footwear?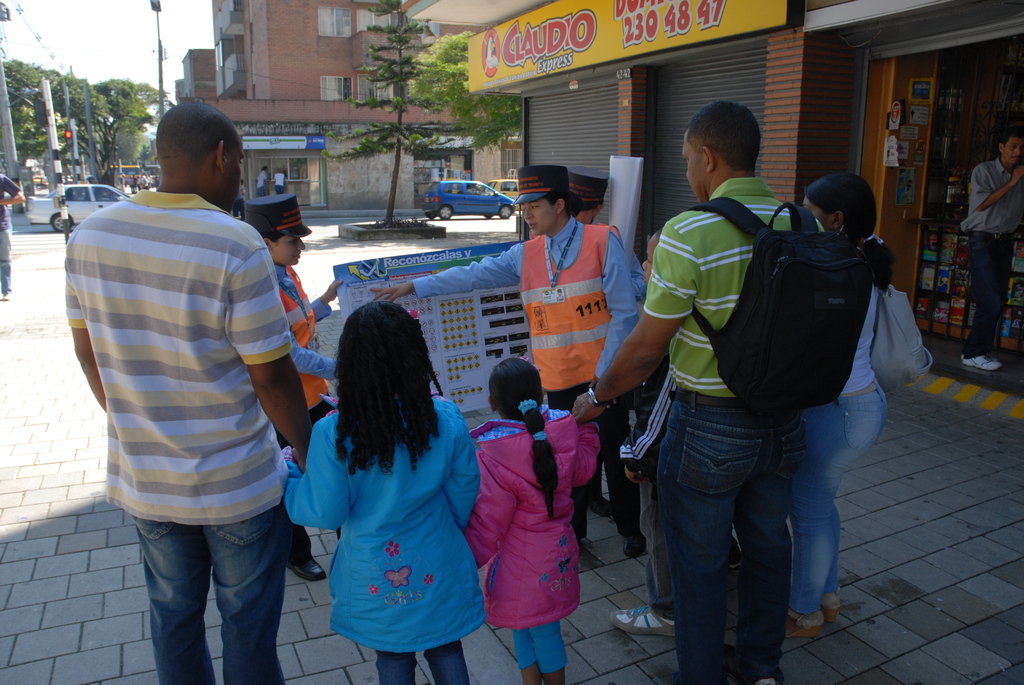
pyautogui.locateOnScreen(286, 557, 334, 585)
